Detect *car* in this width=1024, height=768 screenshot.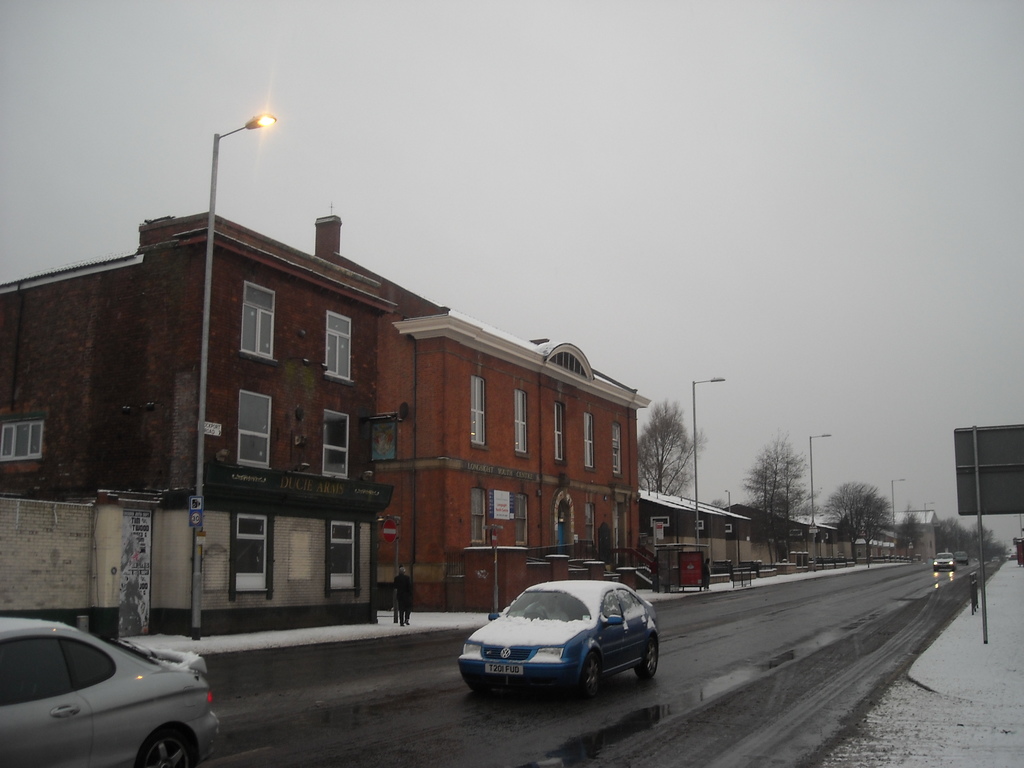
Detection: [x1=932, y1=552, x2=952, y2=573].
